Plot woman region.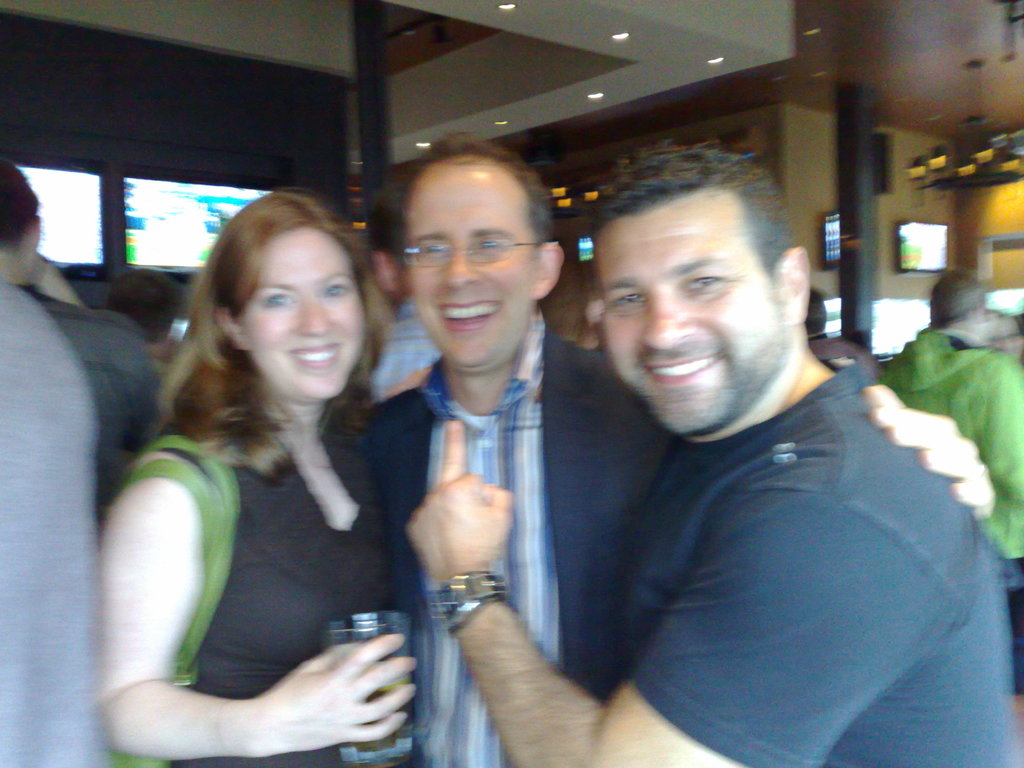
Plotted at bbox=(94, 177, 436, 767).
